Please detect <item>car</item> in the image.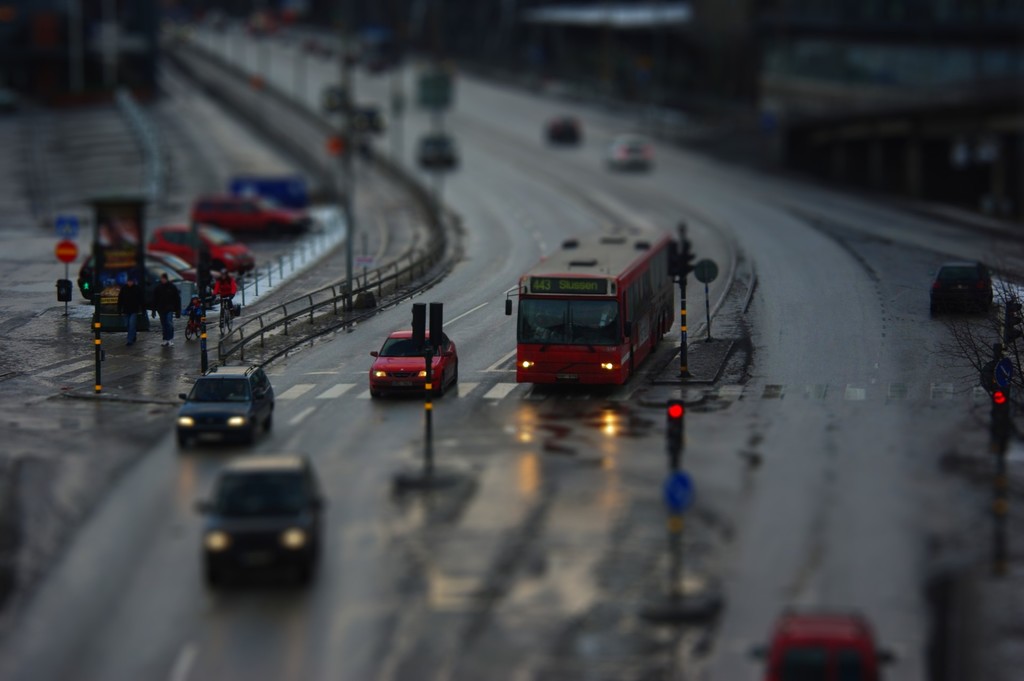
box=[748, 600, 900, 677].
